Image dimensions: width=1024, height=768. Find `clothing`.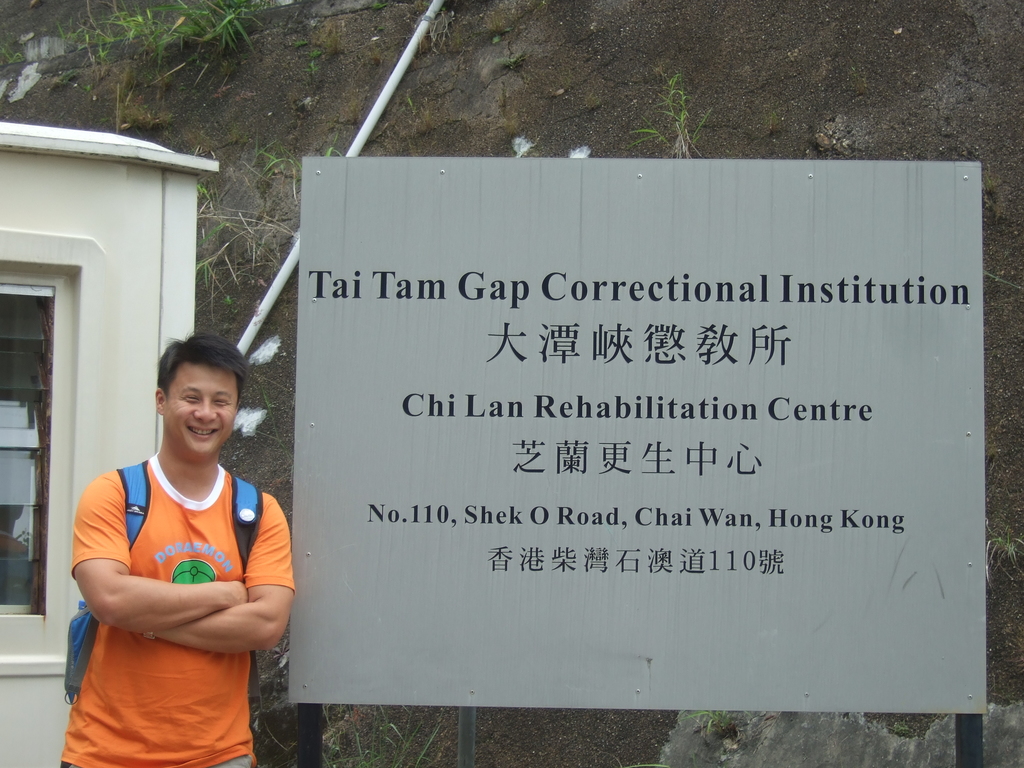
l=24, t=451, r=290, b=767.
